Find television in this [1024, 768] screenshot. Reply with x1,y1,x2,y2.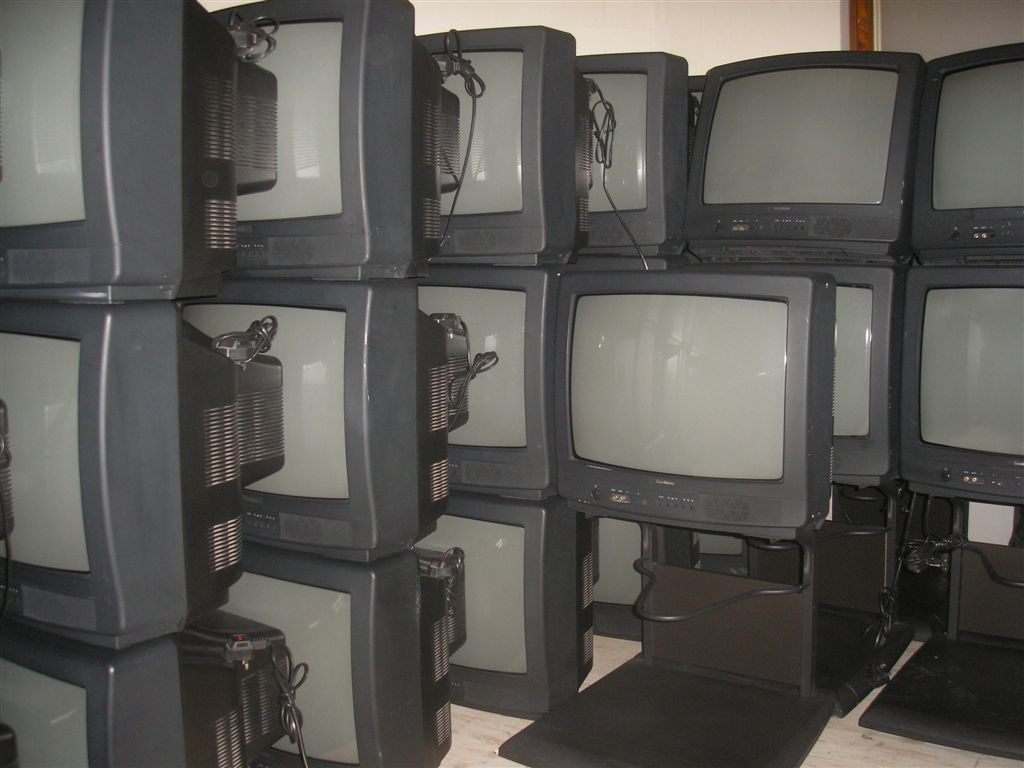
218,550,462,767.
